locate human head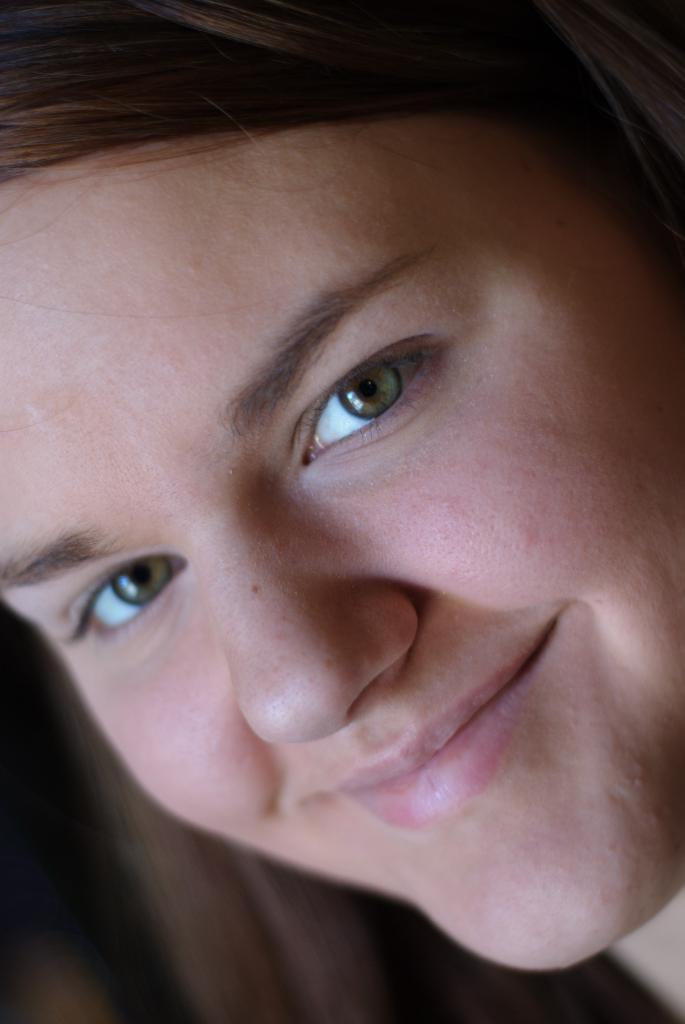
[x1=27, y1=0, x2=654, y2=803]
